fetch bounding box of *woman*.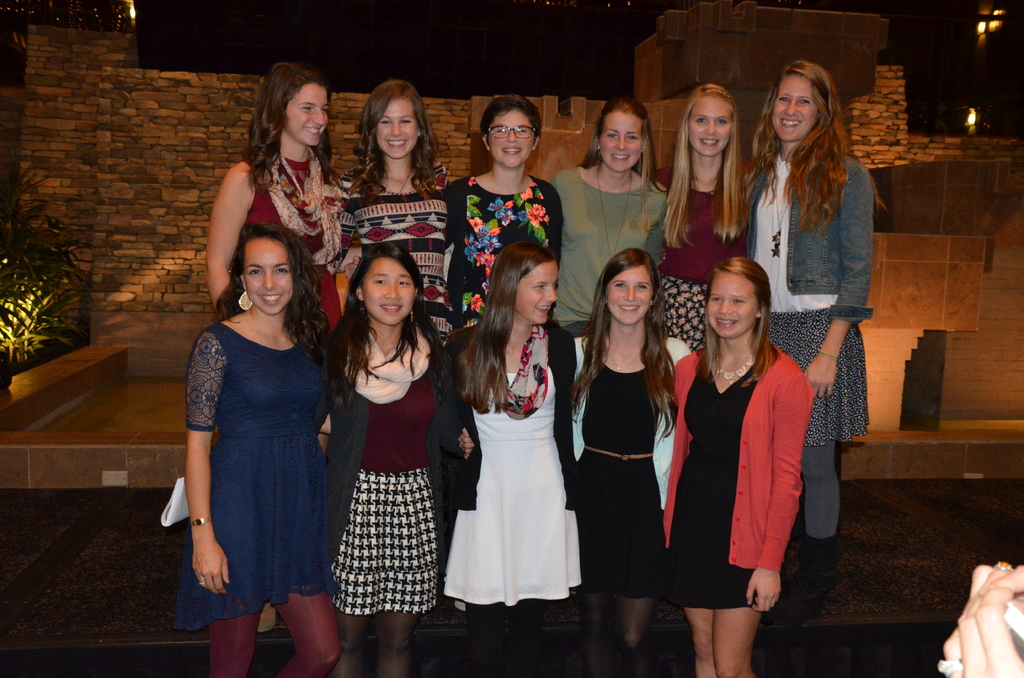
Bbox: x1=658, y1=254, x2=819, y2=677.
